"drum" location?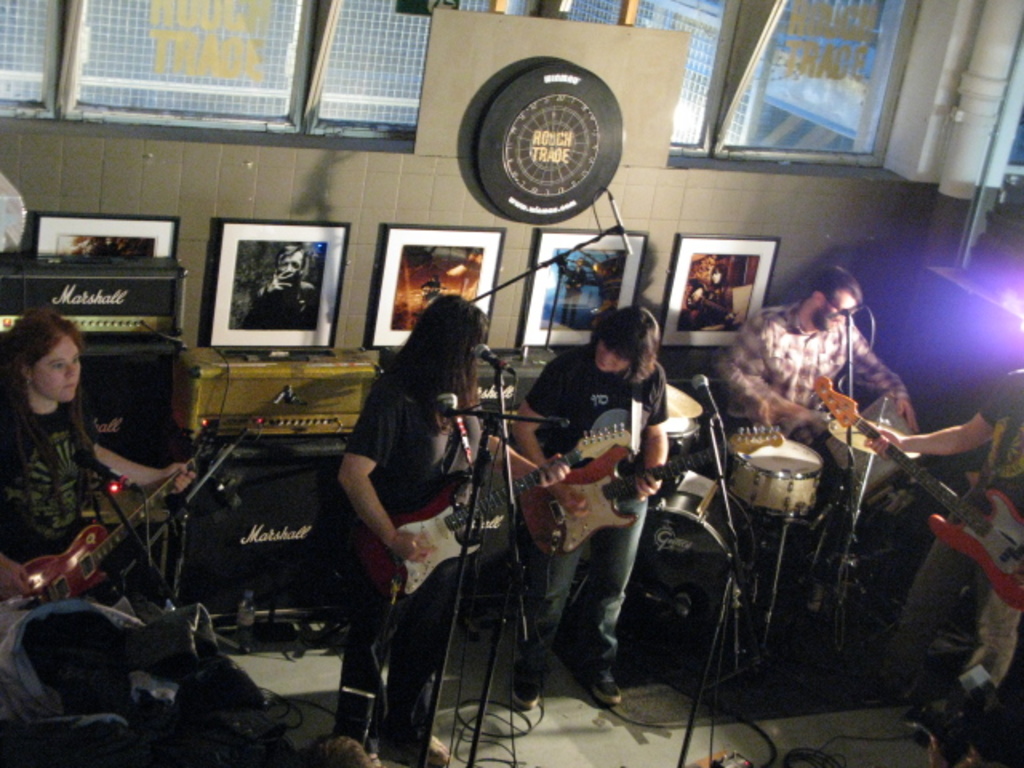
box=[730, 435, 824, 514]
